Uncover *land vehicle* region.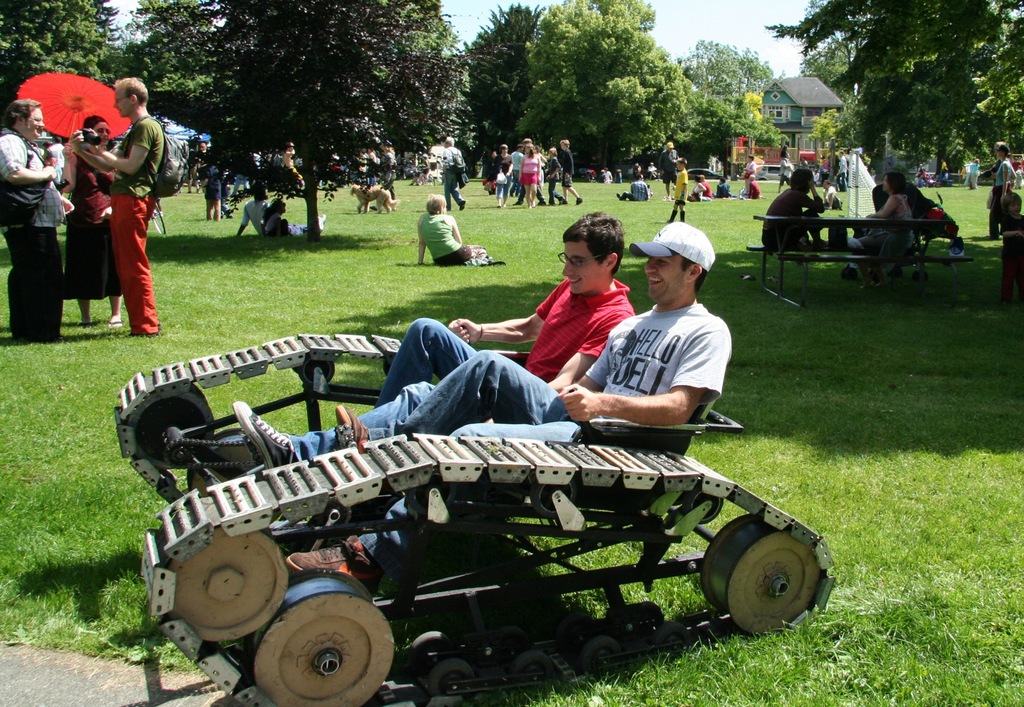
Uncovered: (left=689, top=165, right=719, bottom=176).
